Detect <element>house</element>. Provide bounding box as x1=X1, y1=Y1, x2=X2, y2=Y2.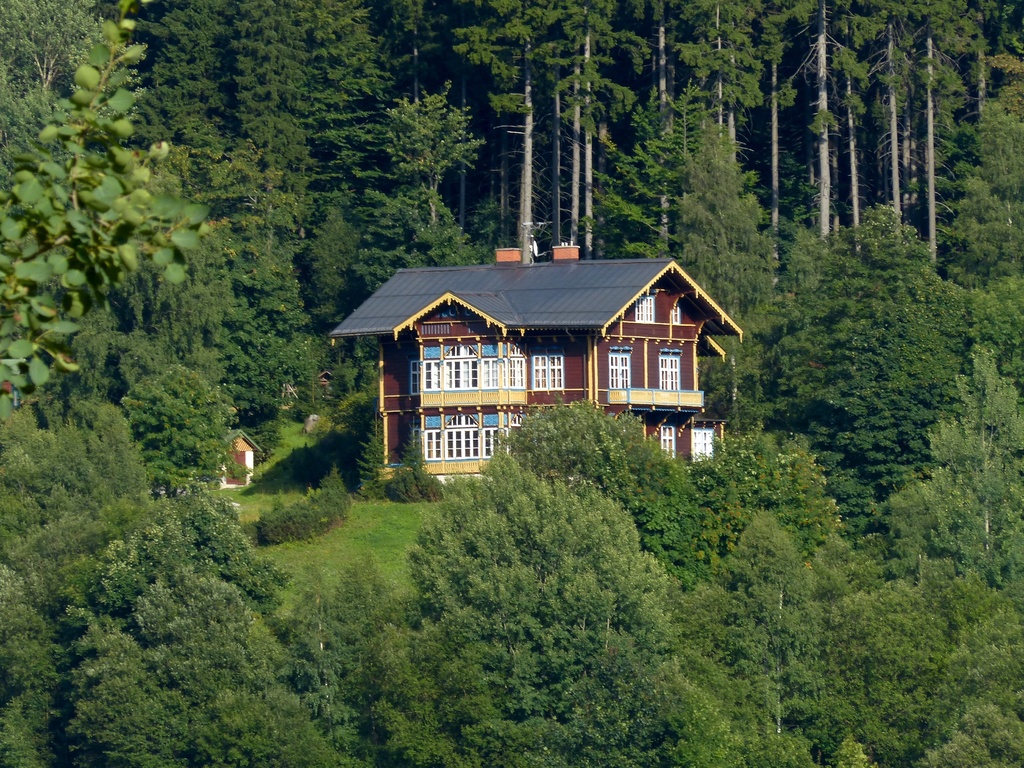
x1=337, y1=238, x2=732, y2=484.
